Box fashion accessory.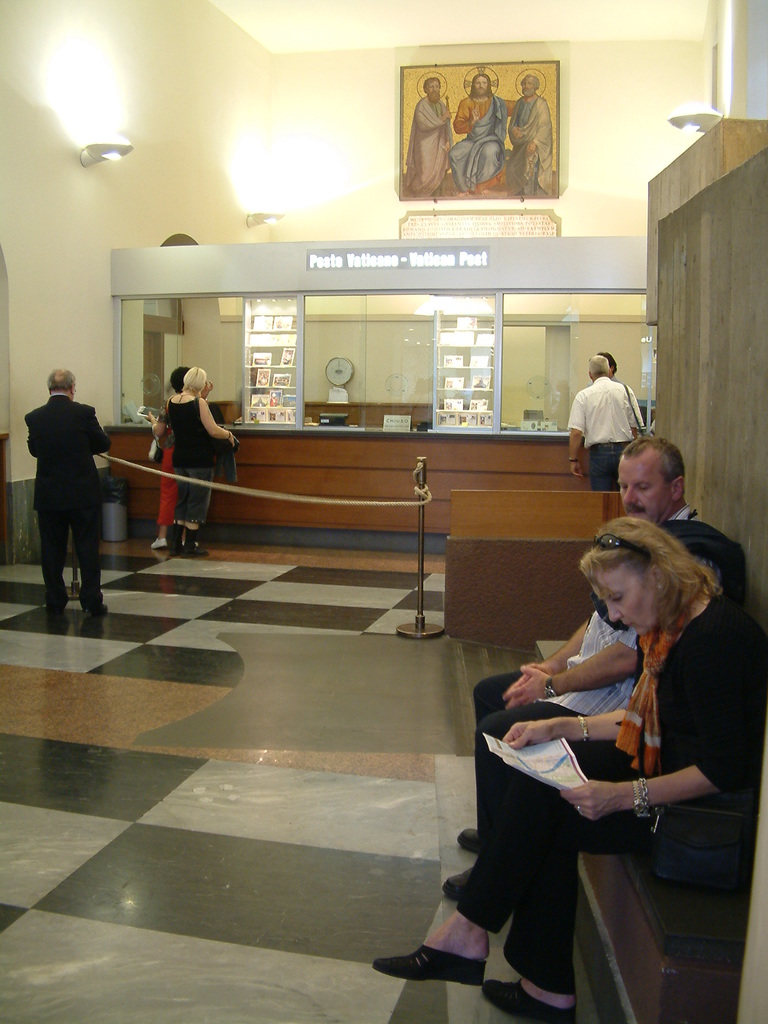
[x1=371, y1=941, x2=488, y2=984].
